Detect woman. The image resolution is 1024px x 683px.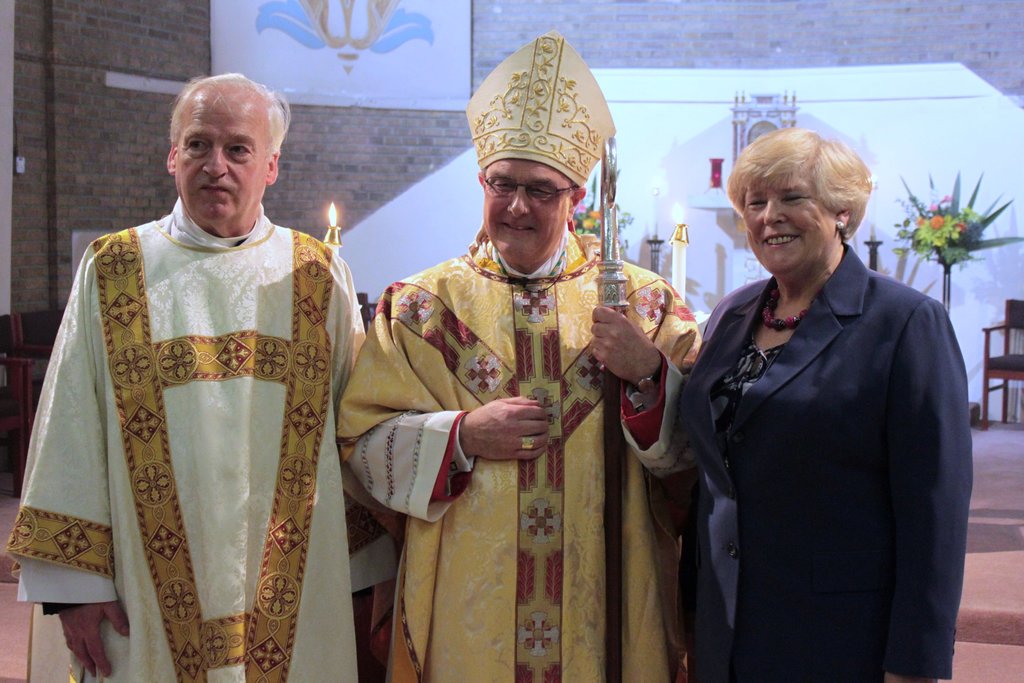
<region>673, 113, 968, 680</region>.
